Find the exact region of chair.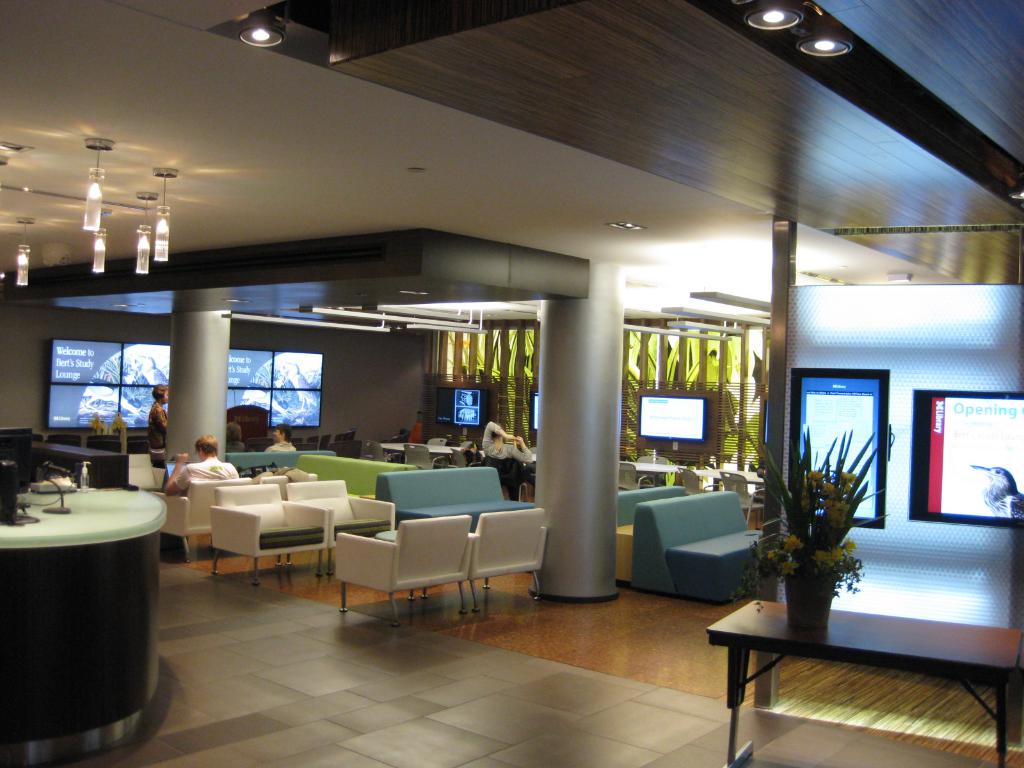
Exact region: select_region(420, 504, 545, 610).
